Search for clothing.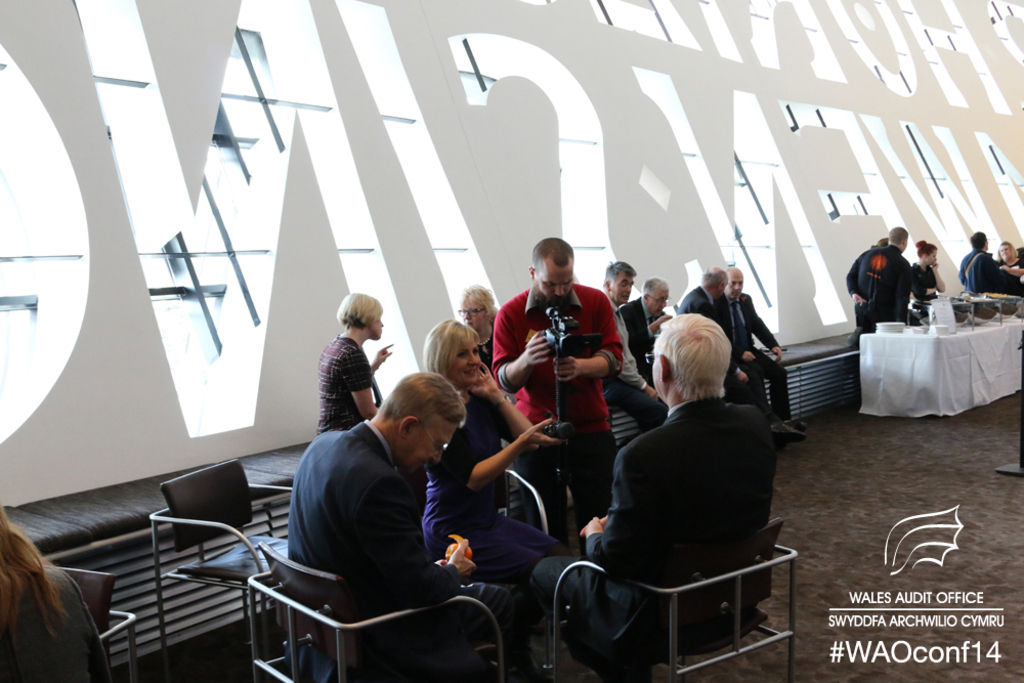
Found at (903, 266, 939, 304).
